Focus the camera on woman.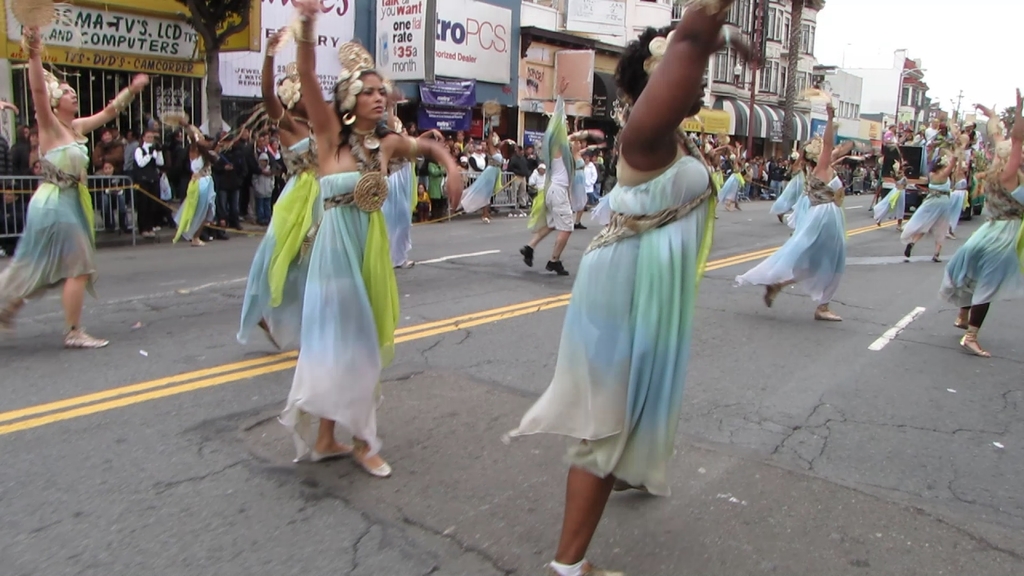
Focus region: [895,140,966,264].
